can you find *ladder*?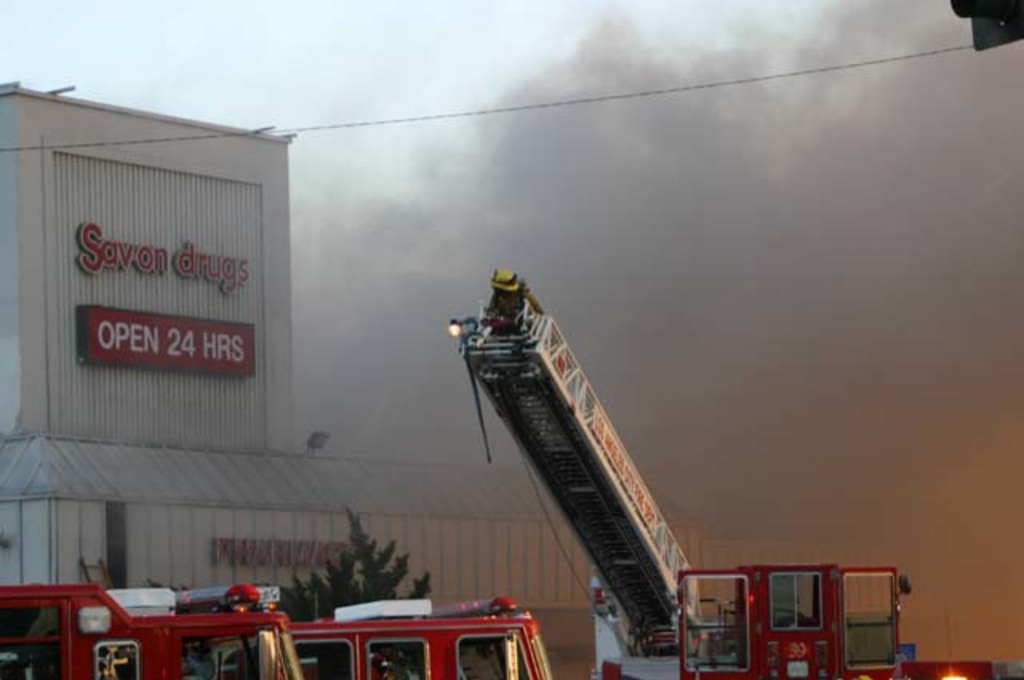
Yes, bounding box: 453,278,720,658.
